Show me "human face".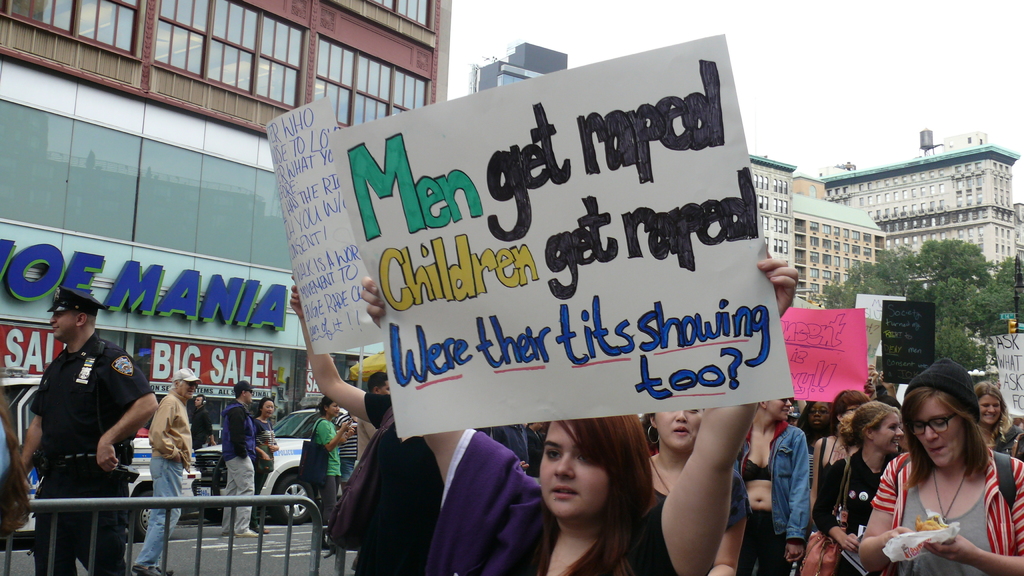
"human face" is here: x1=874, y1=413, x2=904, y2=454.
